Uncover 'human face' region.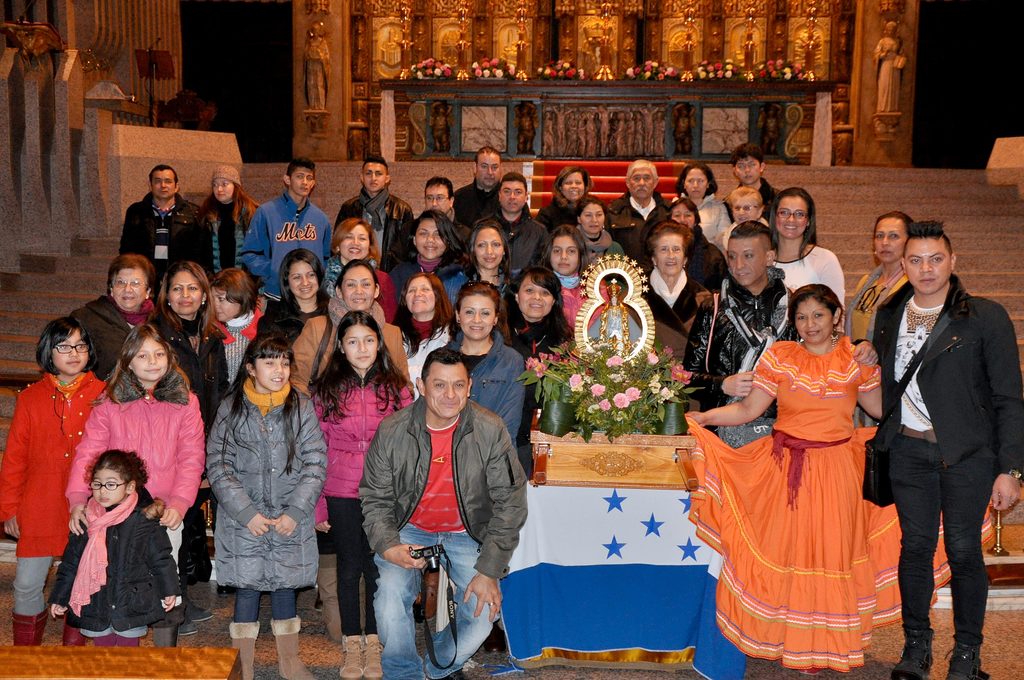
Uncovered: 656,234,685,277.
